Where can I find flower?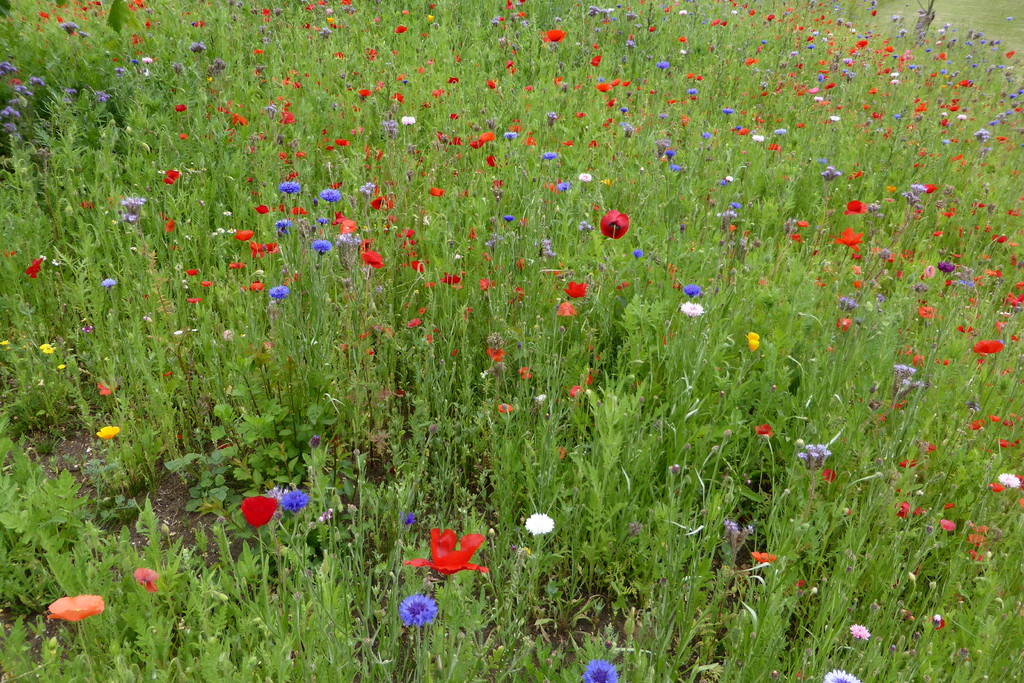
You can find it at l=525, t=511, r=555, b=534.
